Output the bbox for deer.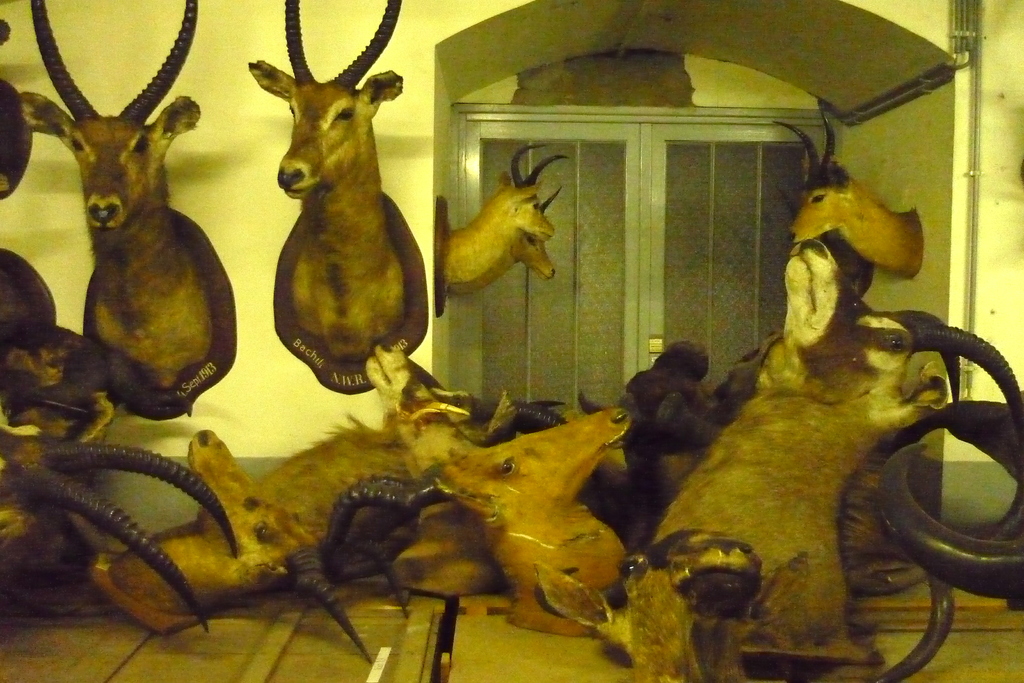
(left=247, top=0, right=407, bottom=365).
